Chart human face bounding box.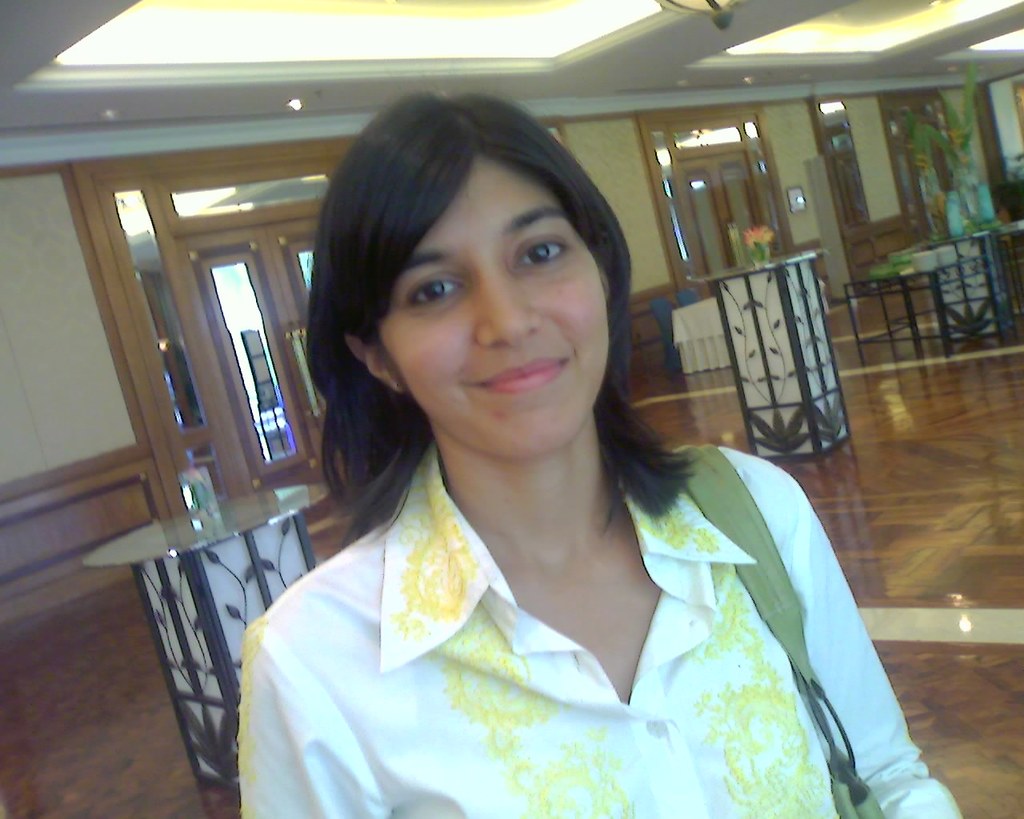
Charted: select_region(370, 153, 620, 462).
